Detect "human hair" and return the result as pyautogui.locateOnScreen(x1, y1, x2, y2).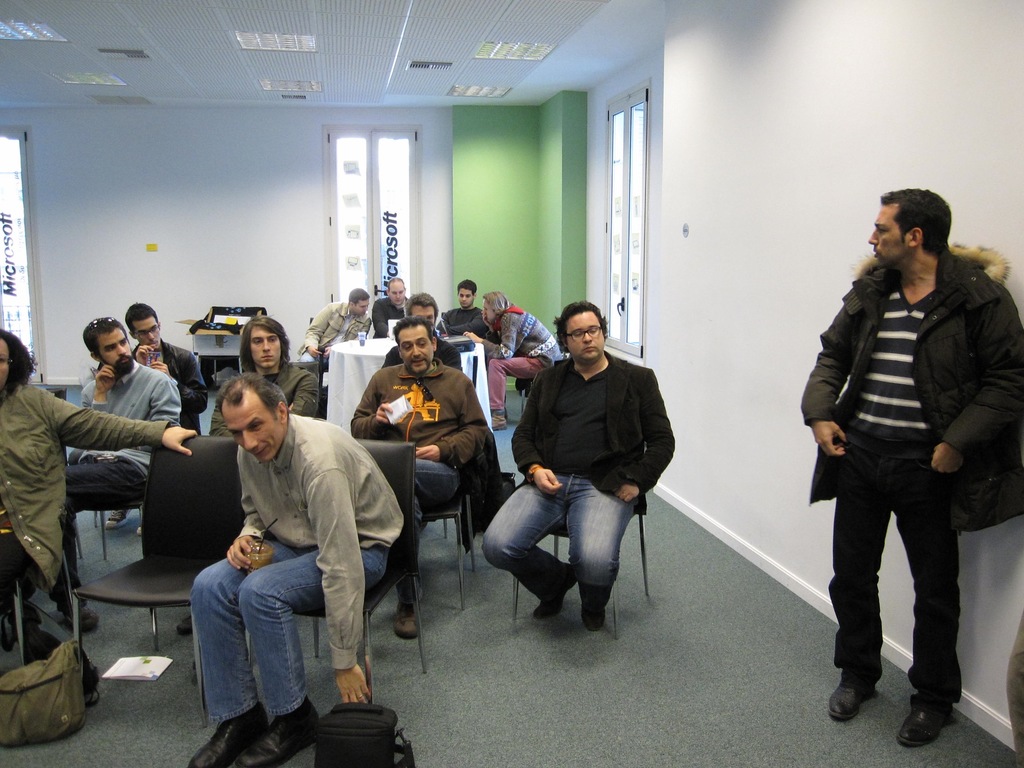
pyautogui.locateOnScreen(0, 331, 35, 398).
